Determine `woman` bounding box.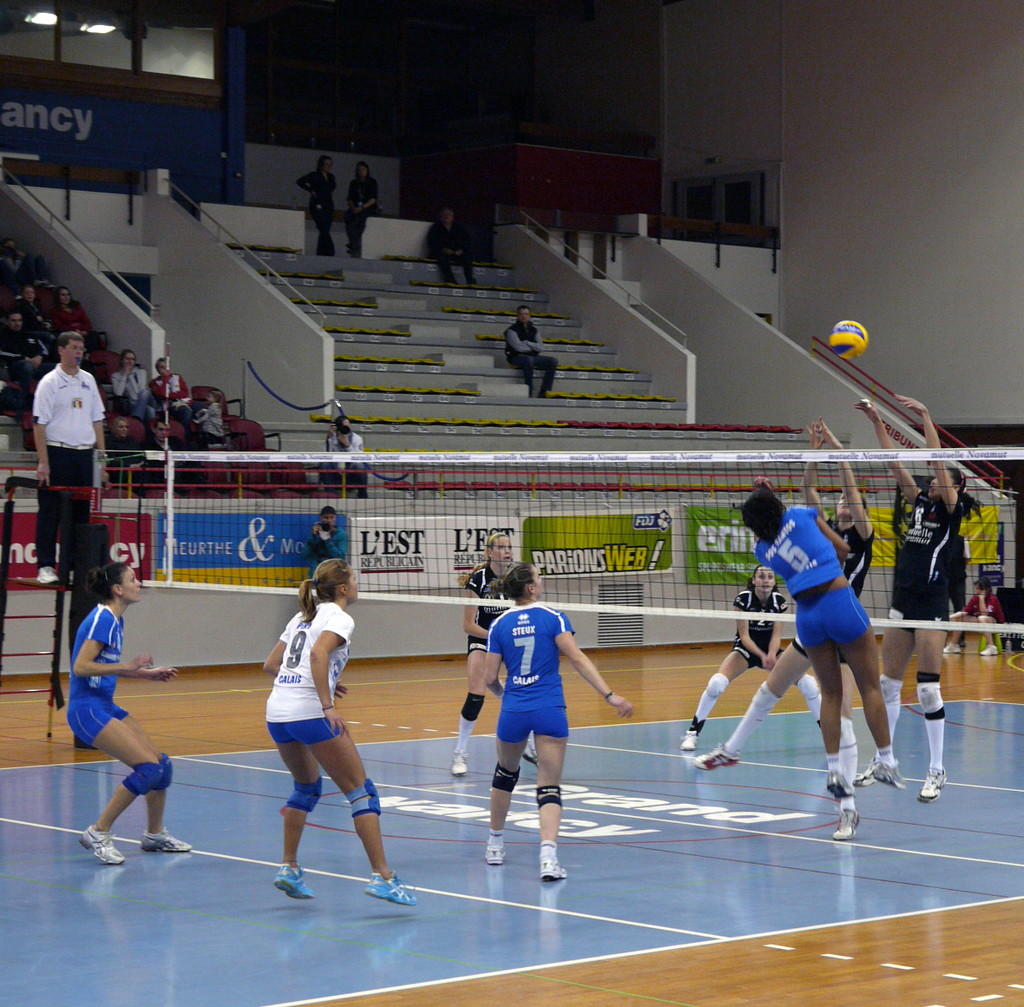
Determined: locate(737, 472, 903, 792).
